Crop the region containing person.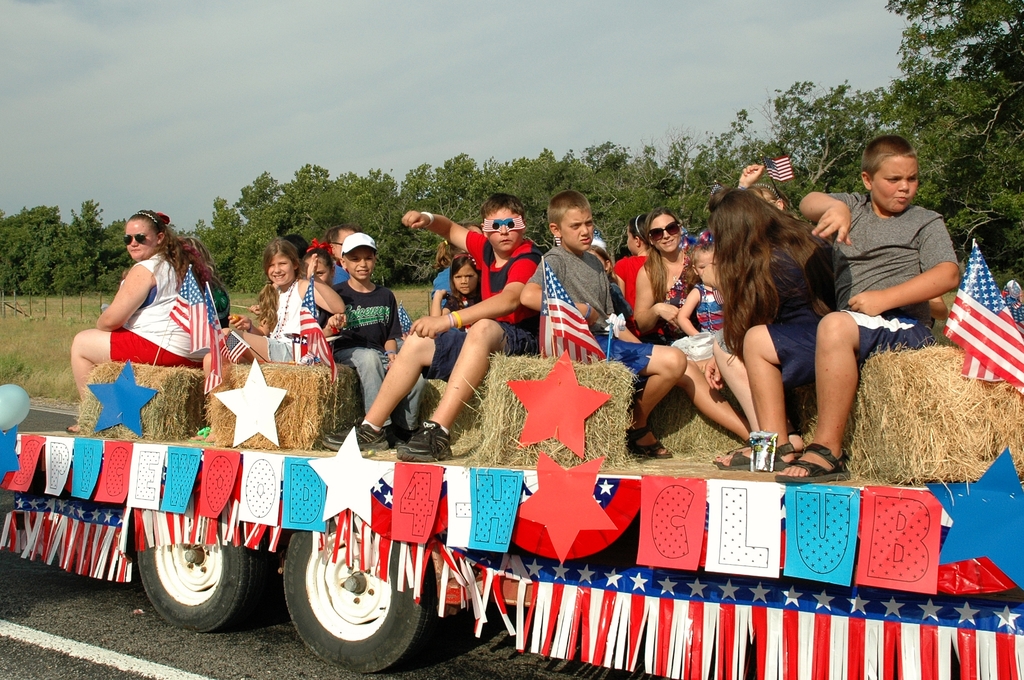
Crop region: bbox(610, 213, 644, 306).
